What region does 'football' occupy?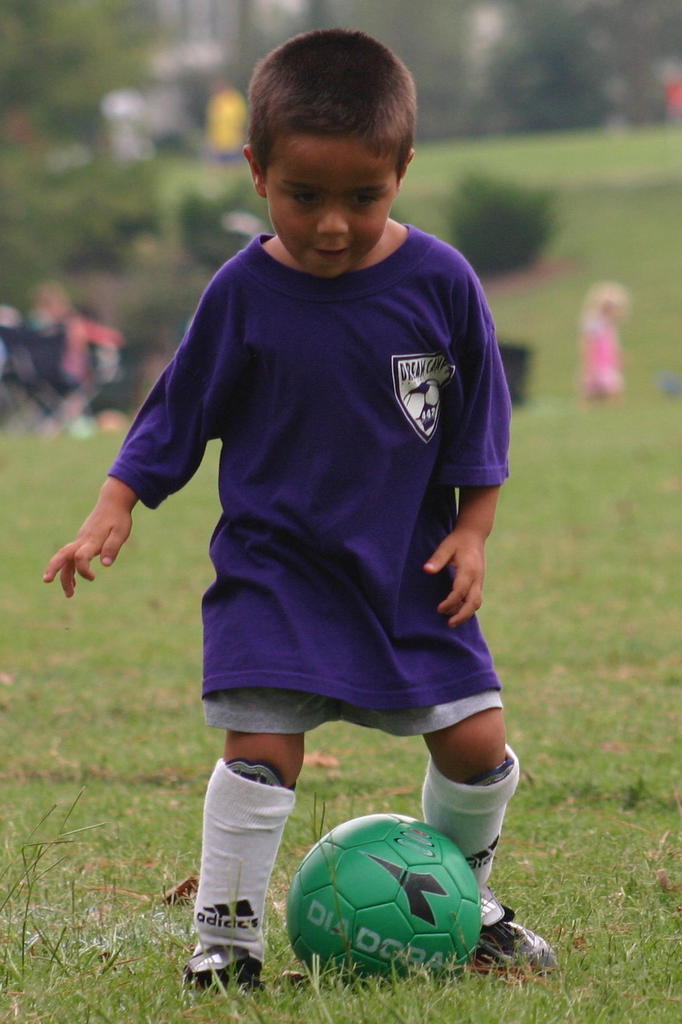
<region>283, 808, 481, 979</region>.
